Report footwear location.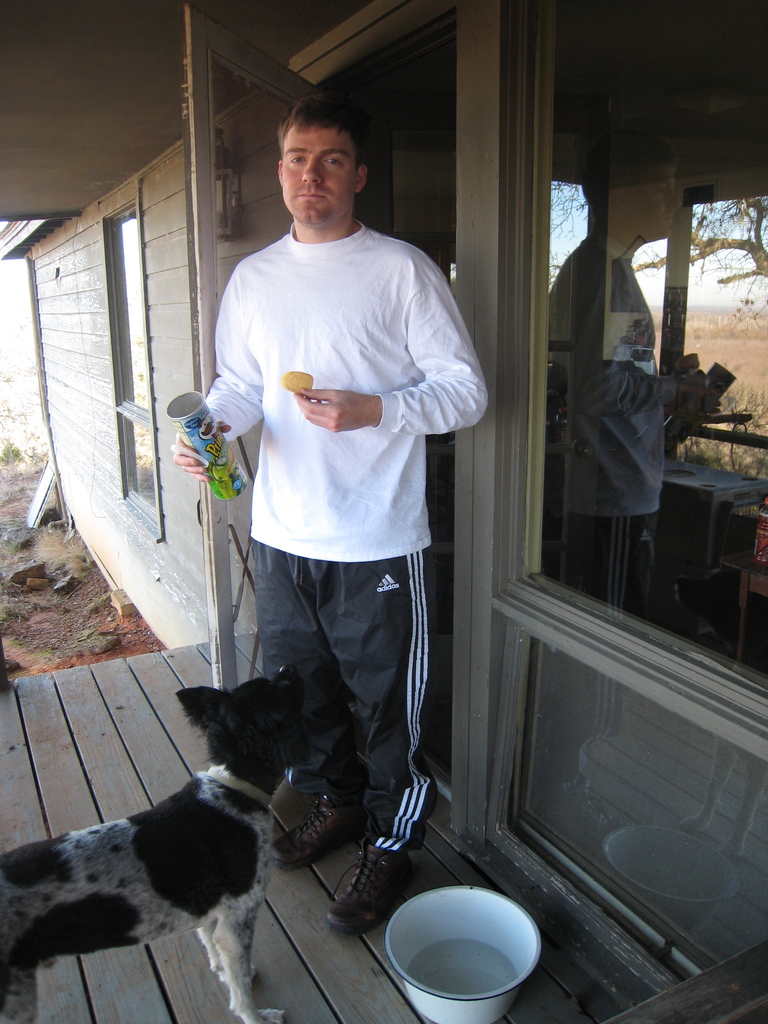
Report: l=334, t=838, r=412, b=948.
